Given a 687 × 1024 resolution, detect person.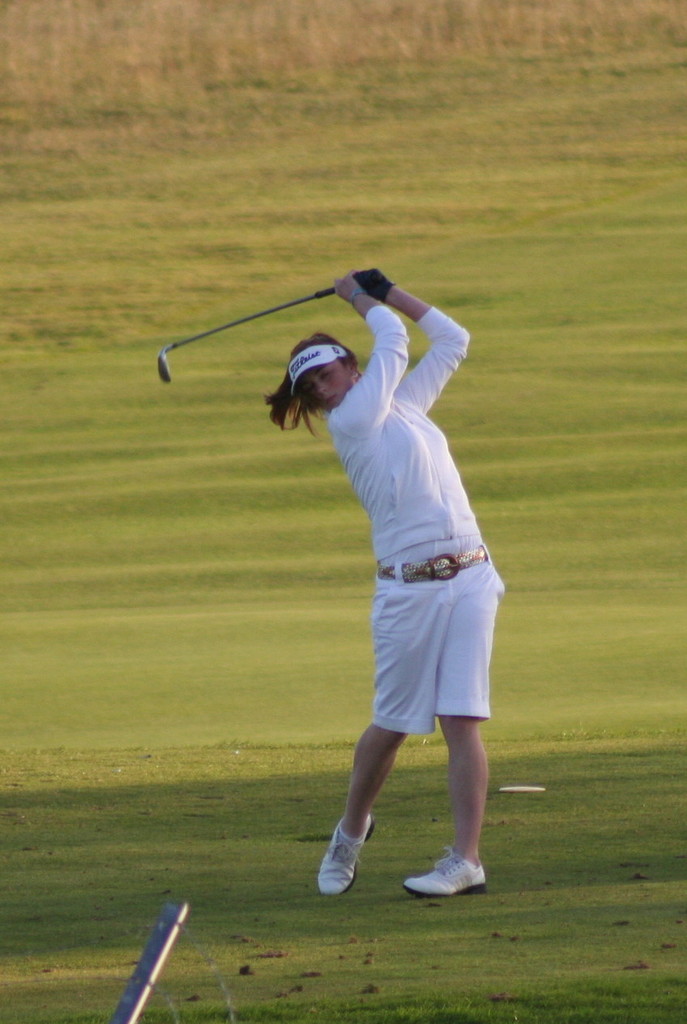
(left=222, top=249, right=517, bottom=936).
